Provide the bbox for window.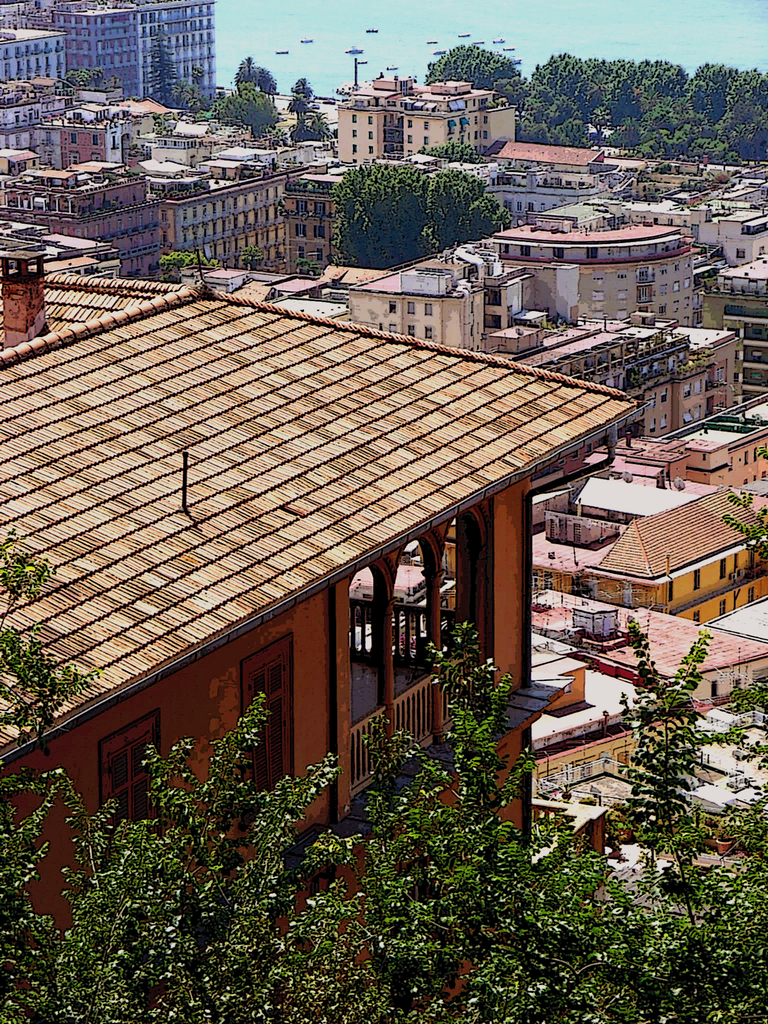
region(754, 351, 763, 356).
